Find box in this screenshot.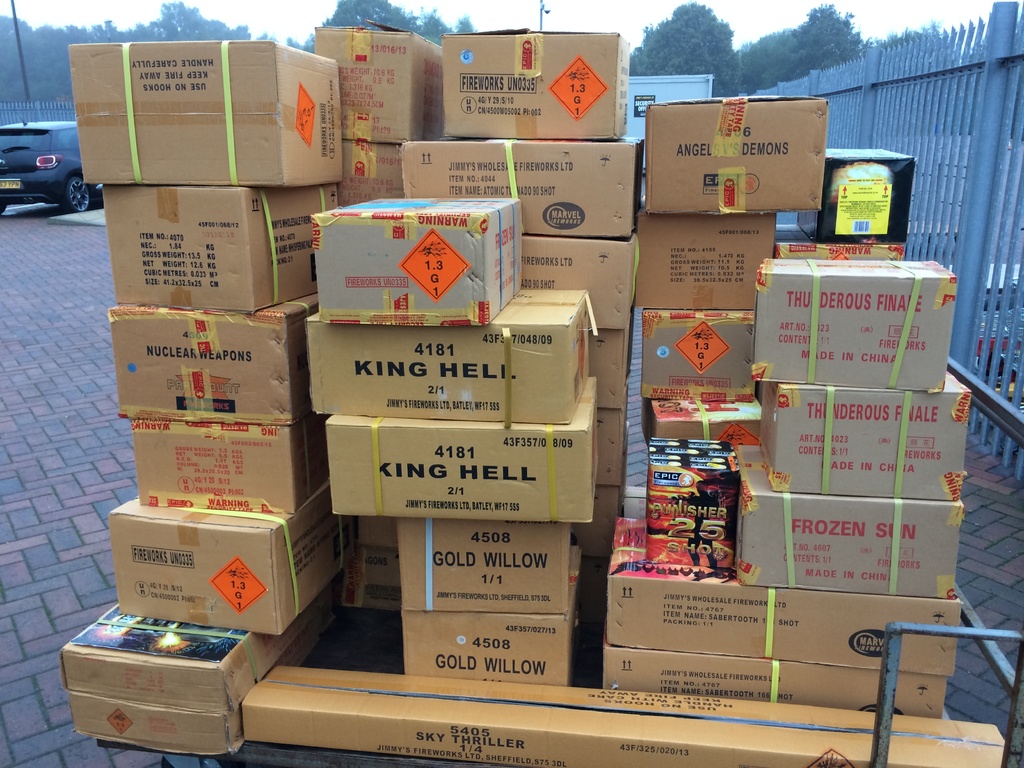
The bounding box for box is bbox=[755, 248, 956, 397].
